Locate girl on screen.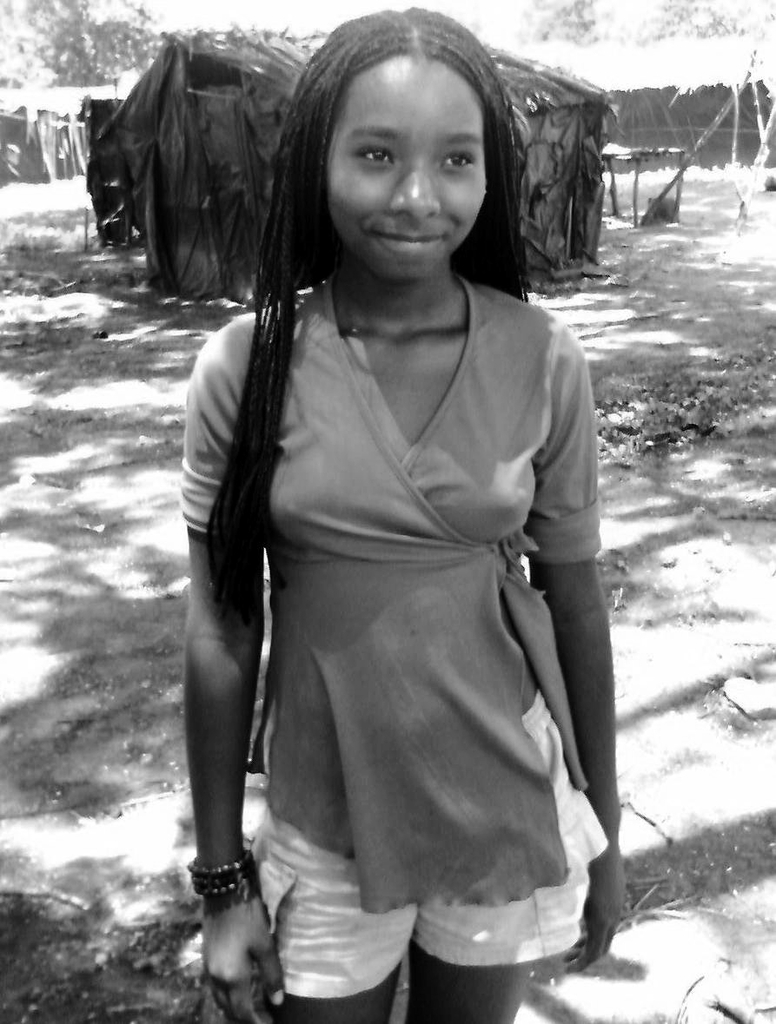
On screen at [173,6,629,1023].
